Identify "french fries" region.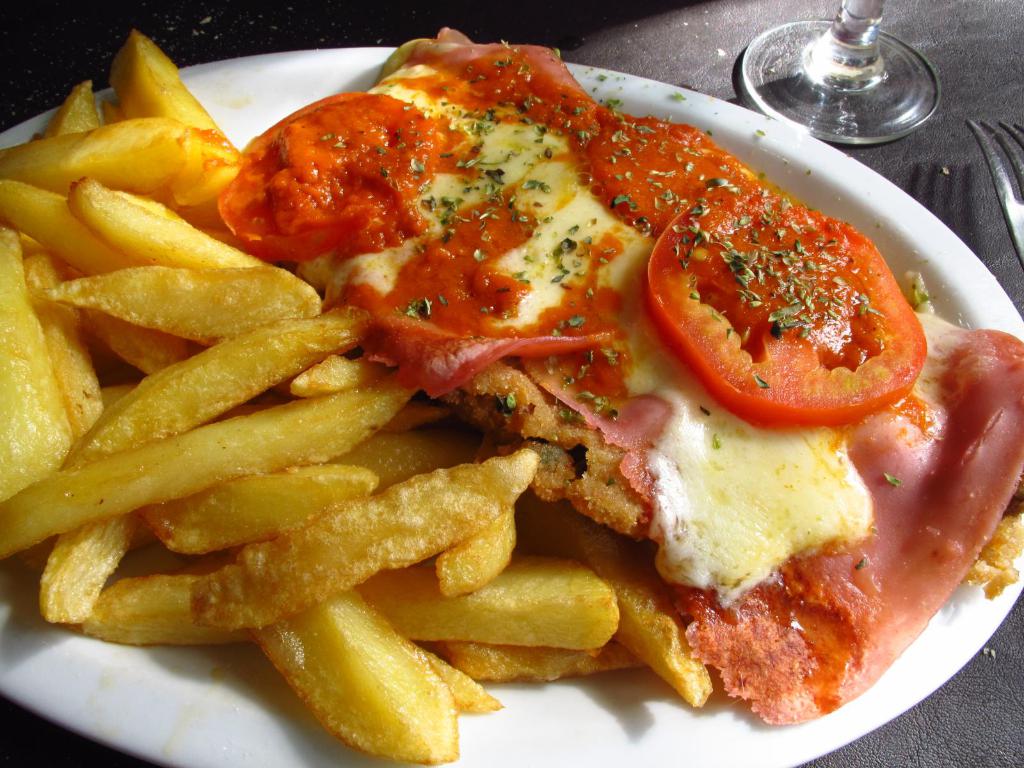
Region: box(246, 568, 458, 767).
